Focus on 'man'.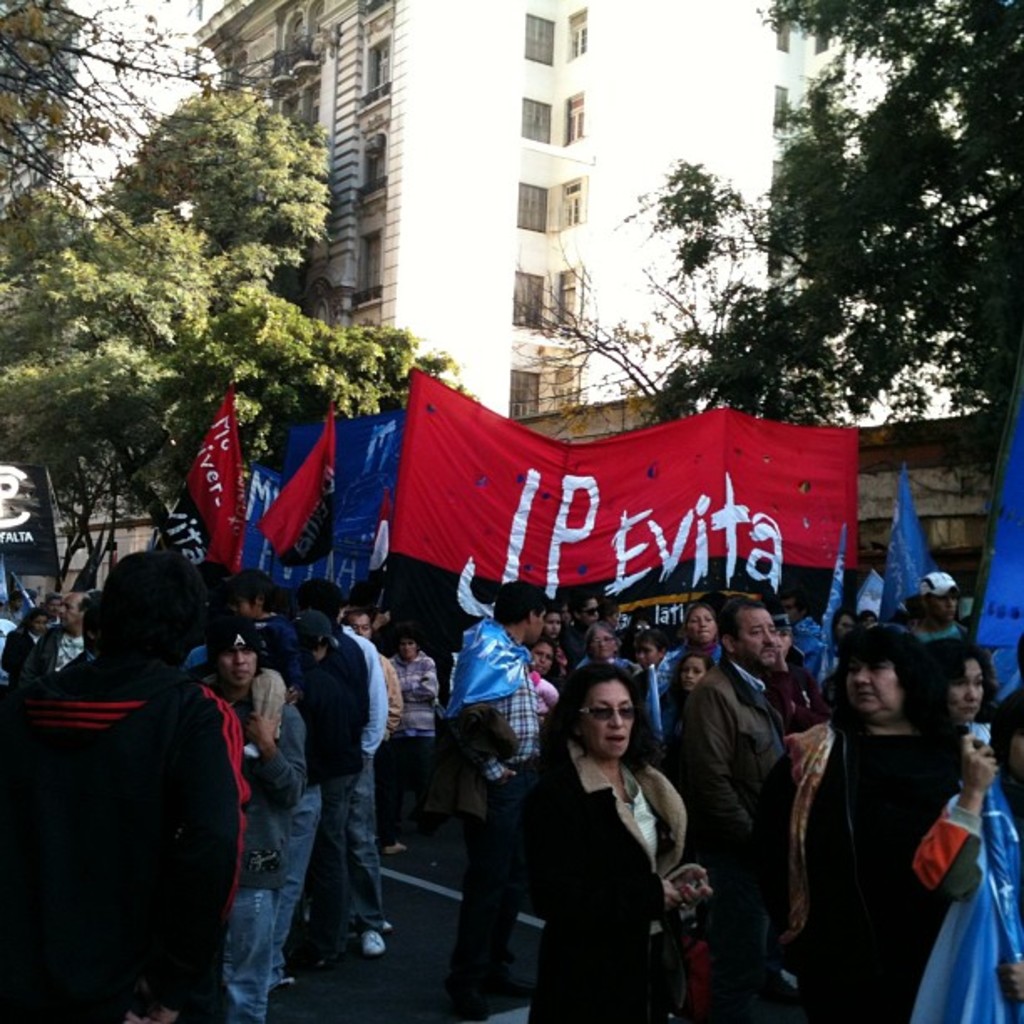
Focused at bbox(0, 550, 248, 1022).
